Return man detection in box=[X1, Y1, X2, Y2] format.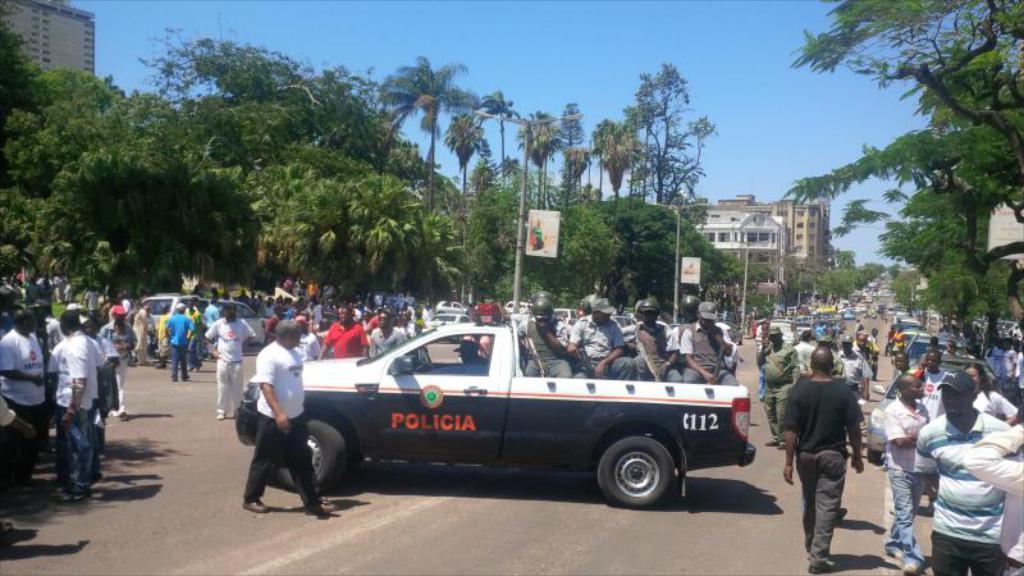
box=[163, 301, 196, 380].
